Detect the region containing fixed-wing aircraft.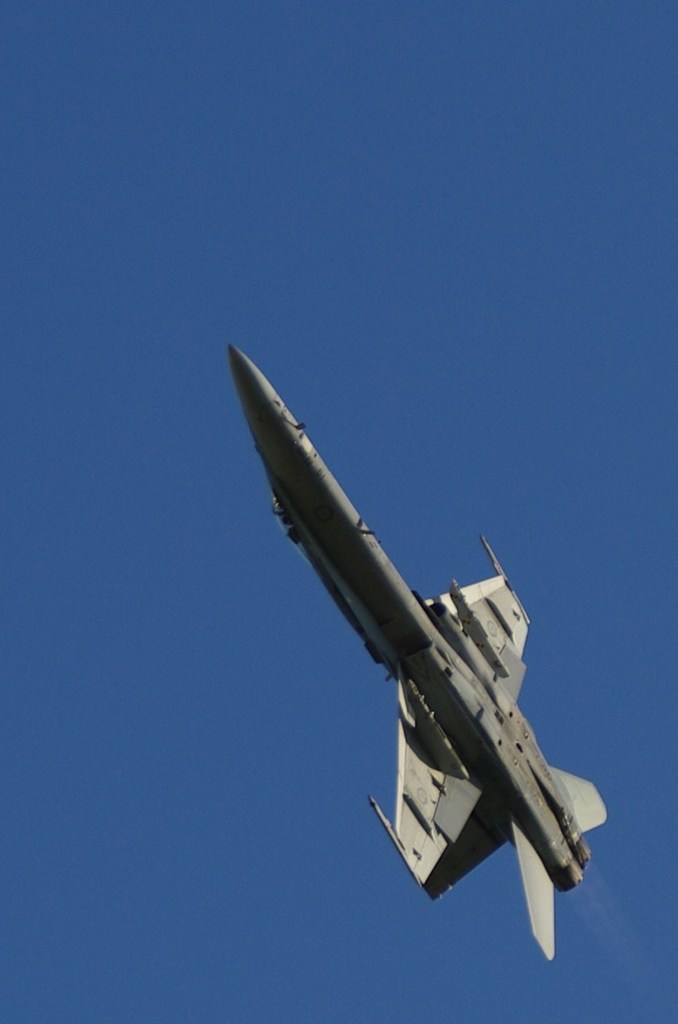
box(228, 345, 608, 959).
